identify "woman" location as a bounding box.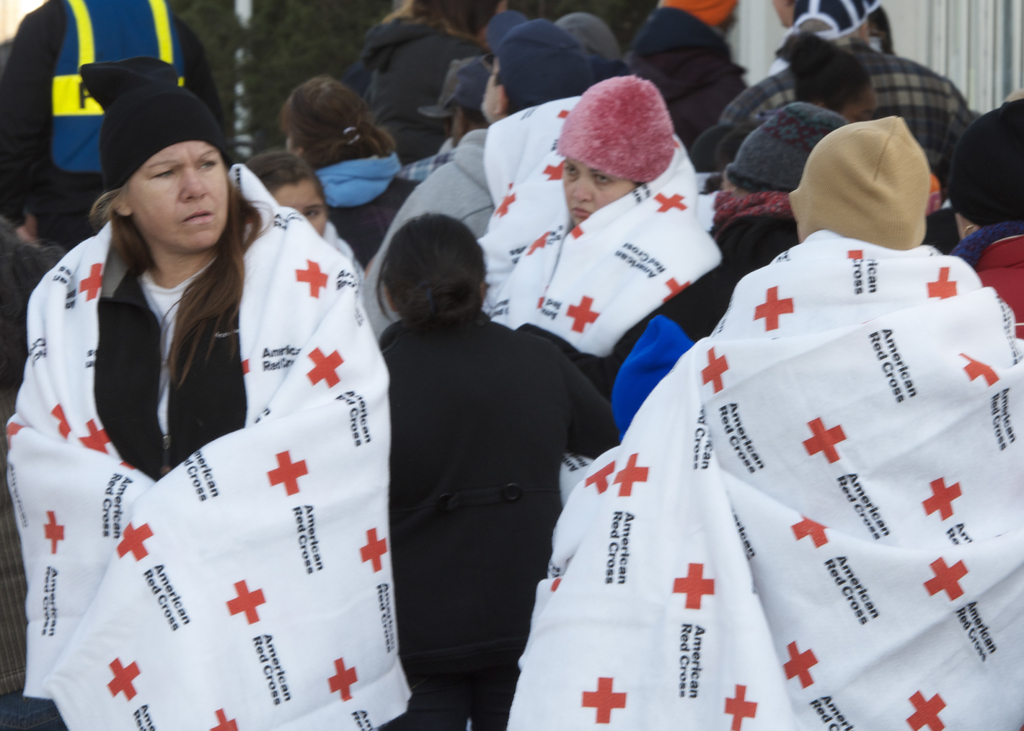
l=774, t=31, r=877, b=126.
